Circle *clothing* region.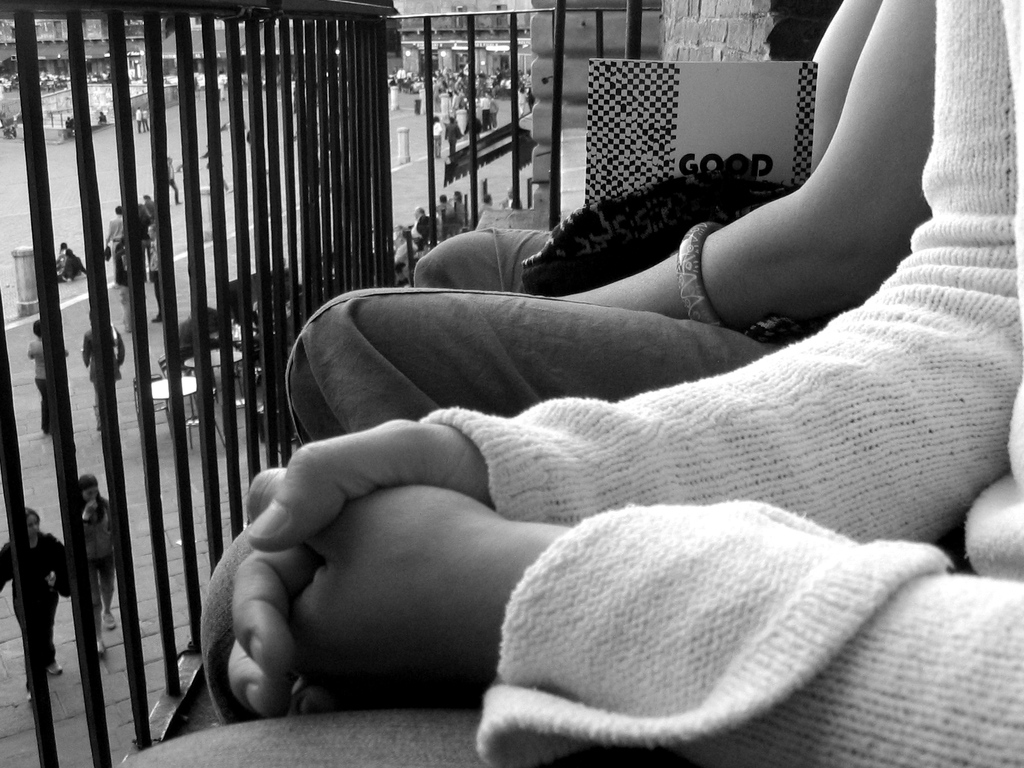
Region: (left=59, top=250, right=67, bottom=267).
